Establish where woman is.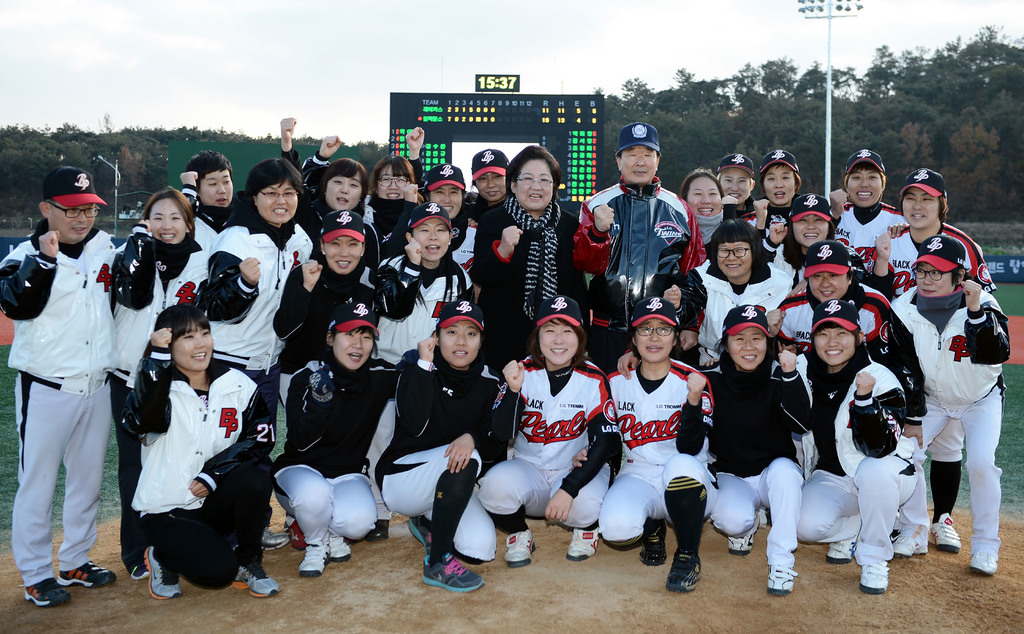
Established at bbox(772, 237, 929, 554).
